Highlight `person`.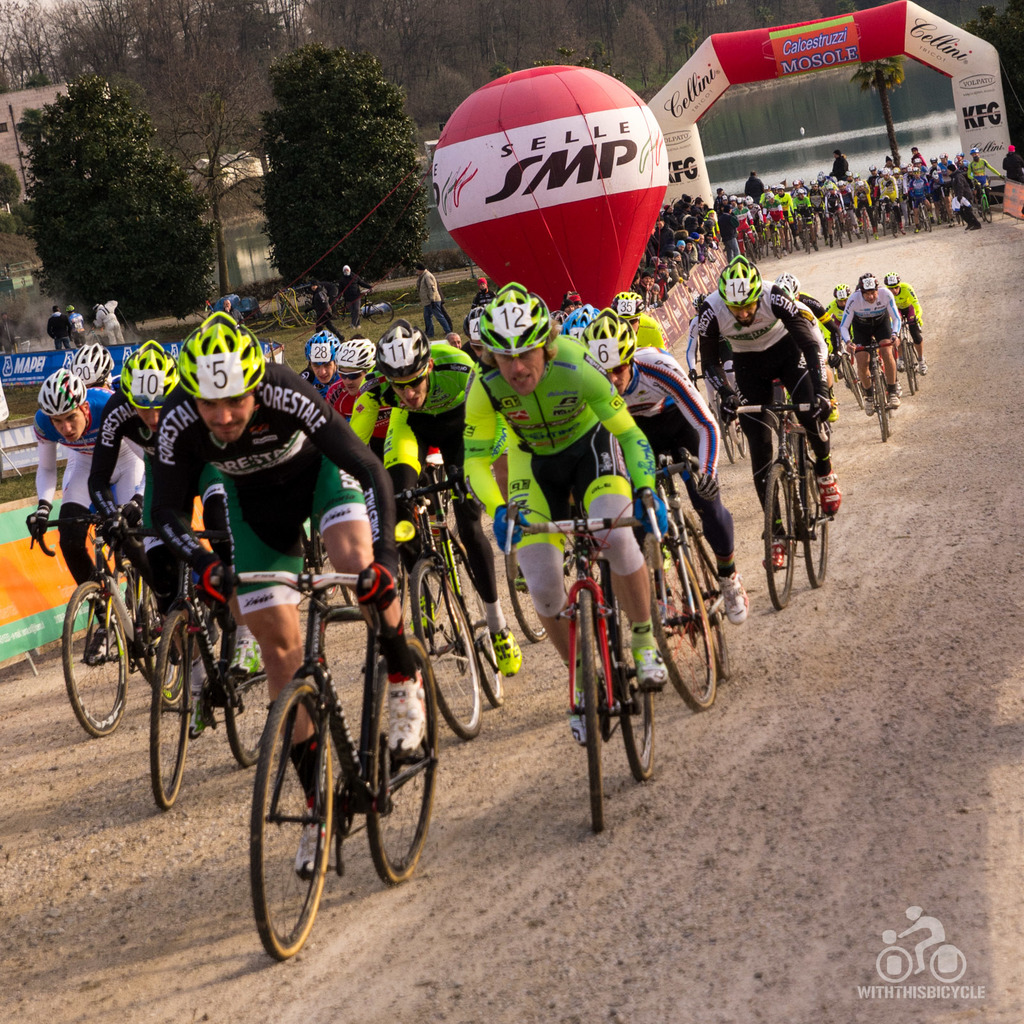
Highlighted region: locate(355, 312, 512, 657).
